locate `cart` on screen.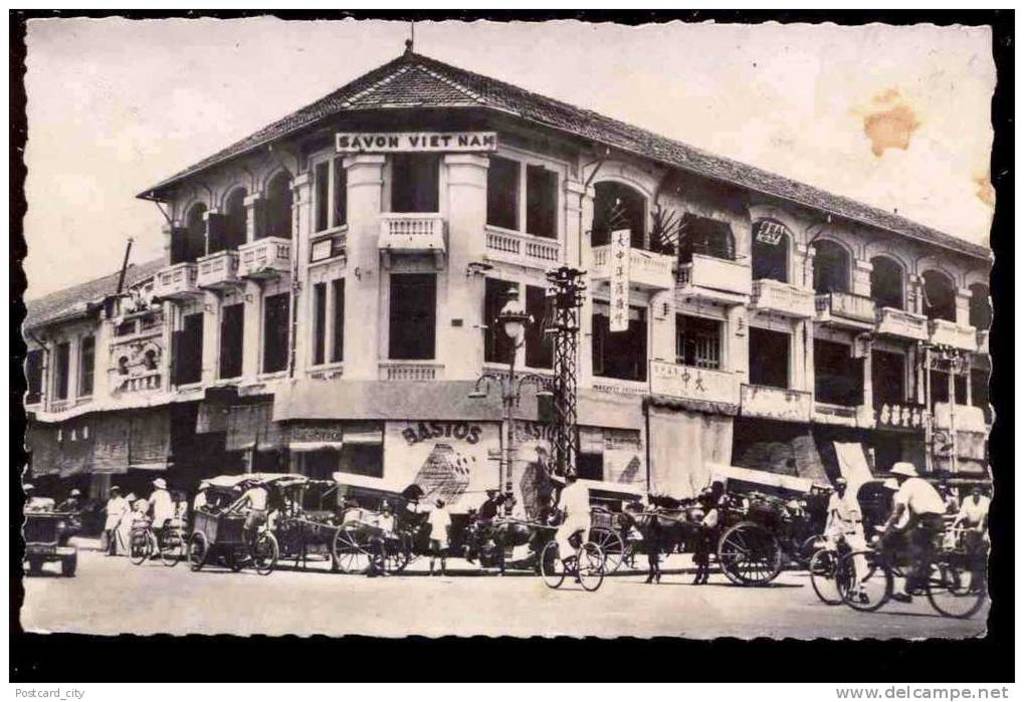
On screen at 195 473 311 571.
